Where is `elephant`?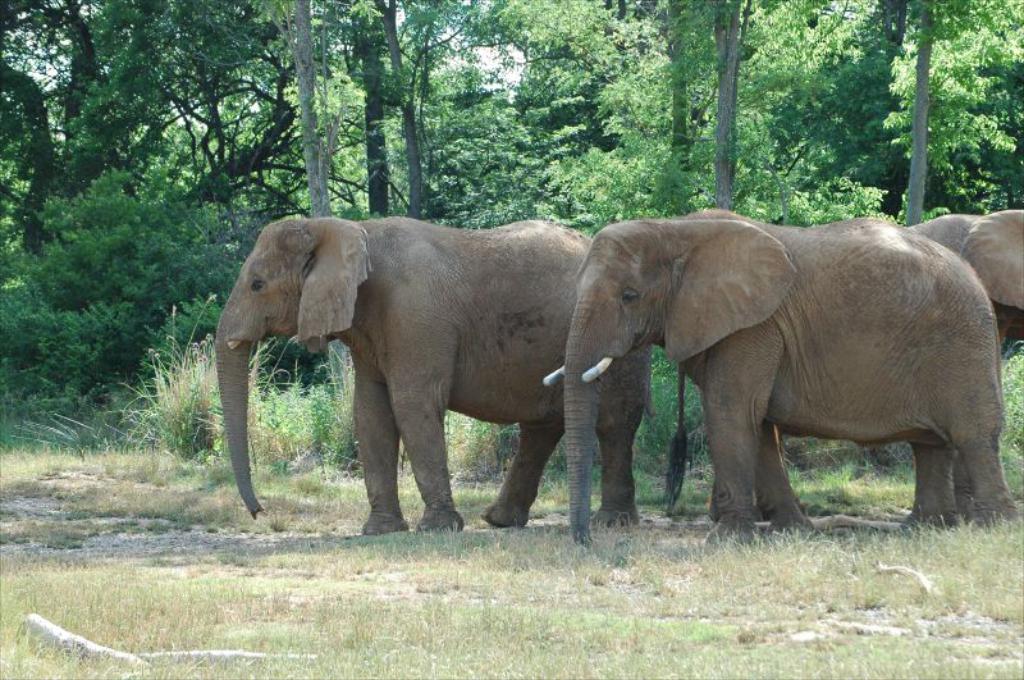
BBox(564, 206, 1023, 520).
